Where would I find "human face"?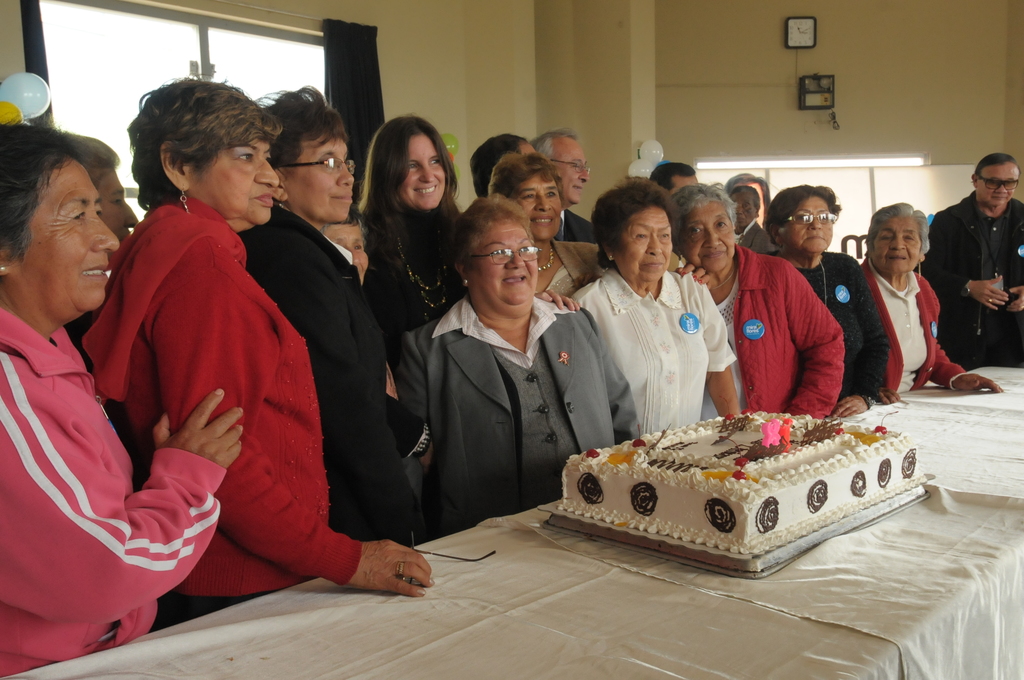
At (98,164,133,247).
